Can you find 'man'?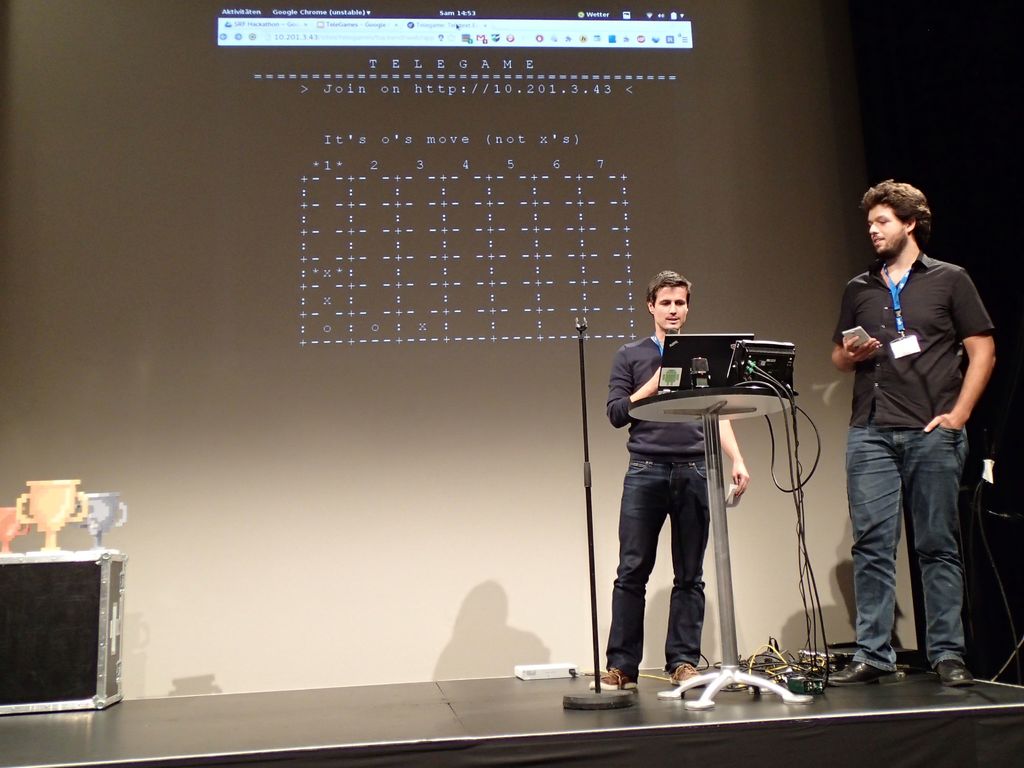
Yes, bounding box: (815, 182, 1001, 703).
